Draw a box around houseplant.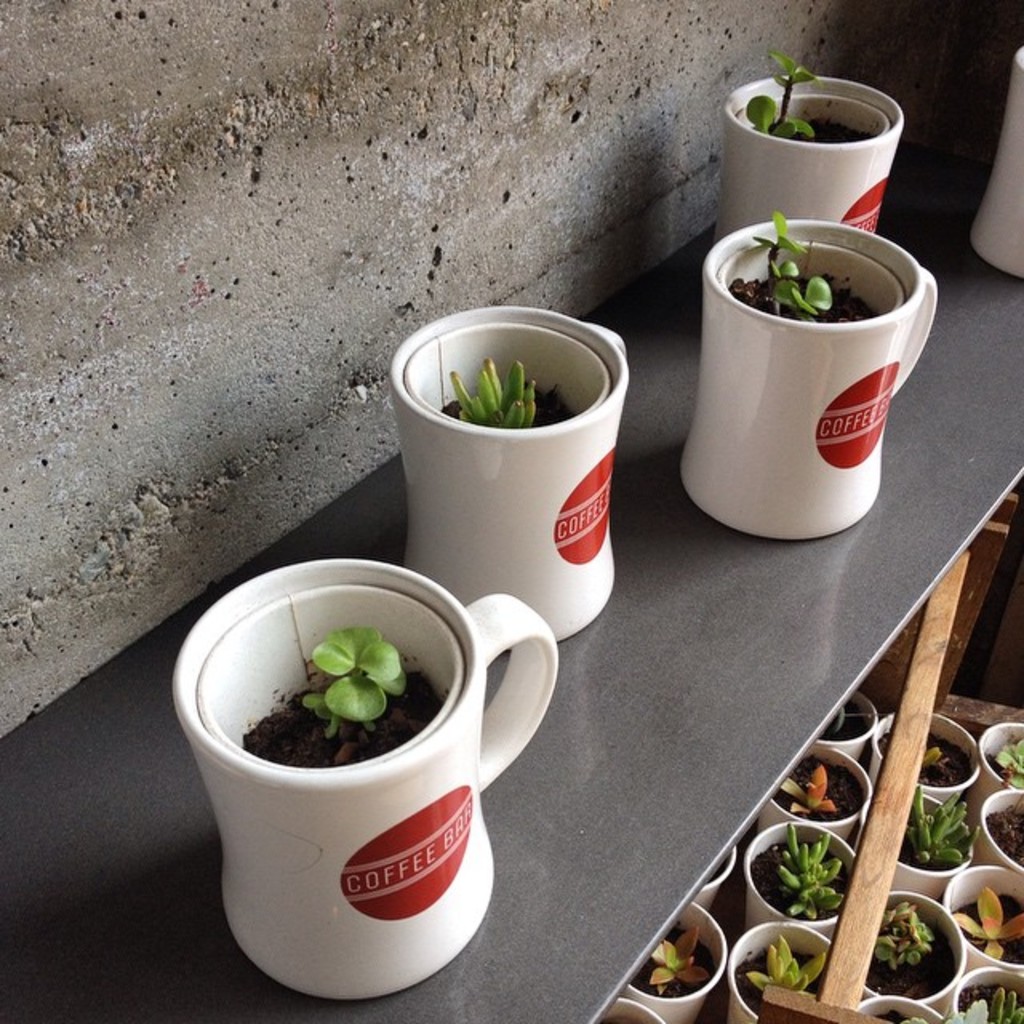
select_region(392, 294, 630, 637).
